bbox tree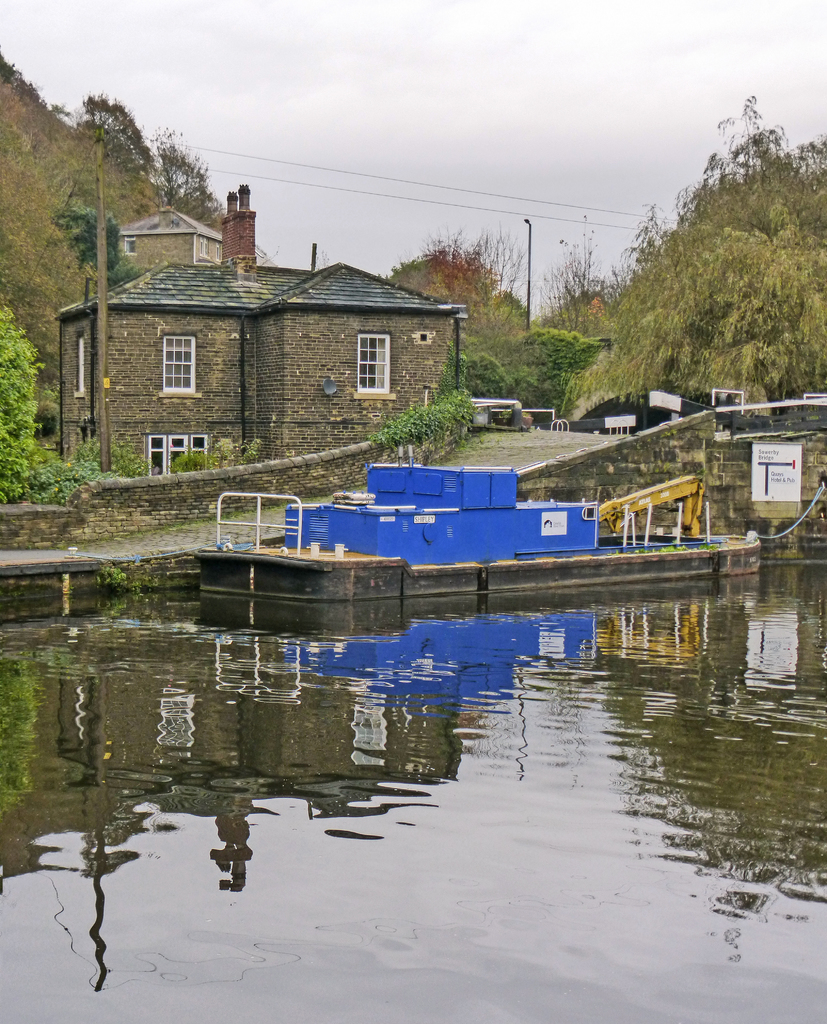
[596,104,813,406]
